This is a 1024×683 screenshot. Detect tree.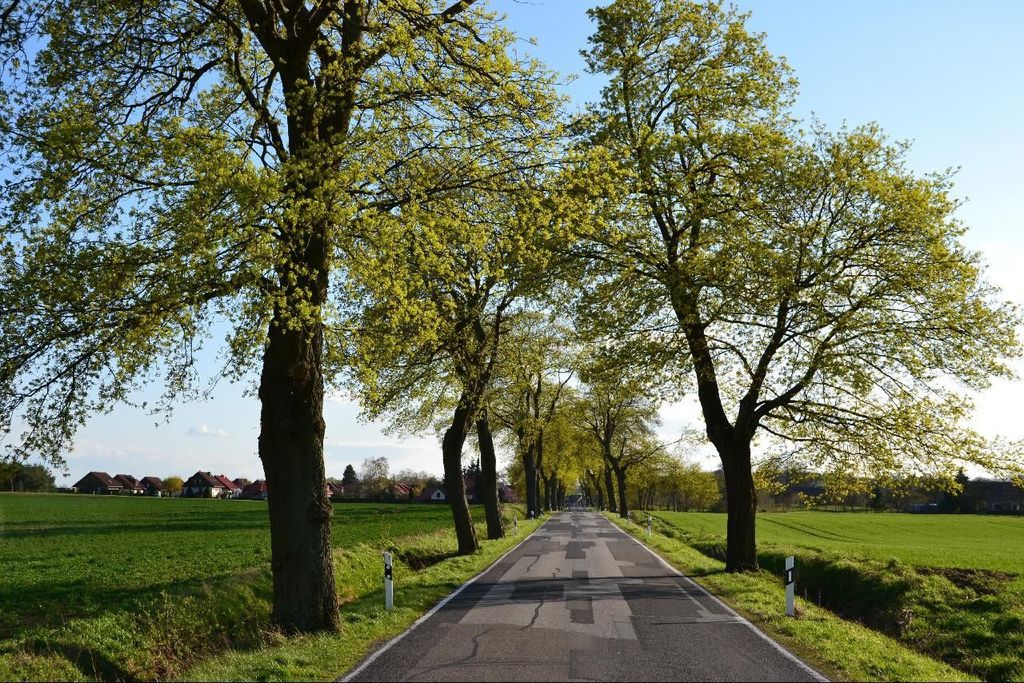
<box>581,409,651,514</box>.
